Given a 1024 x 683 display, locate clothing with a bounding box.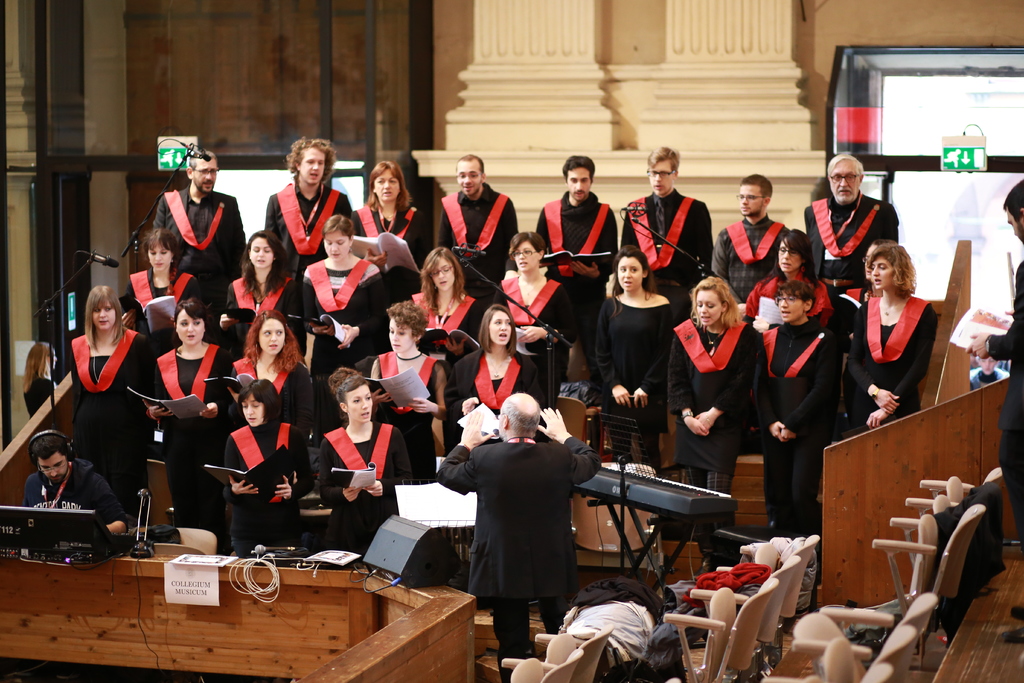
Located: (x1=224, y1=417, x2=312, y2=556).
